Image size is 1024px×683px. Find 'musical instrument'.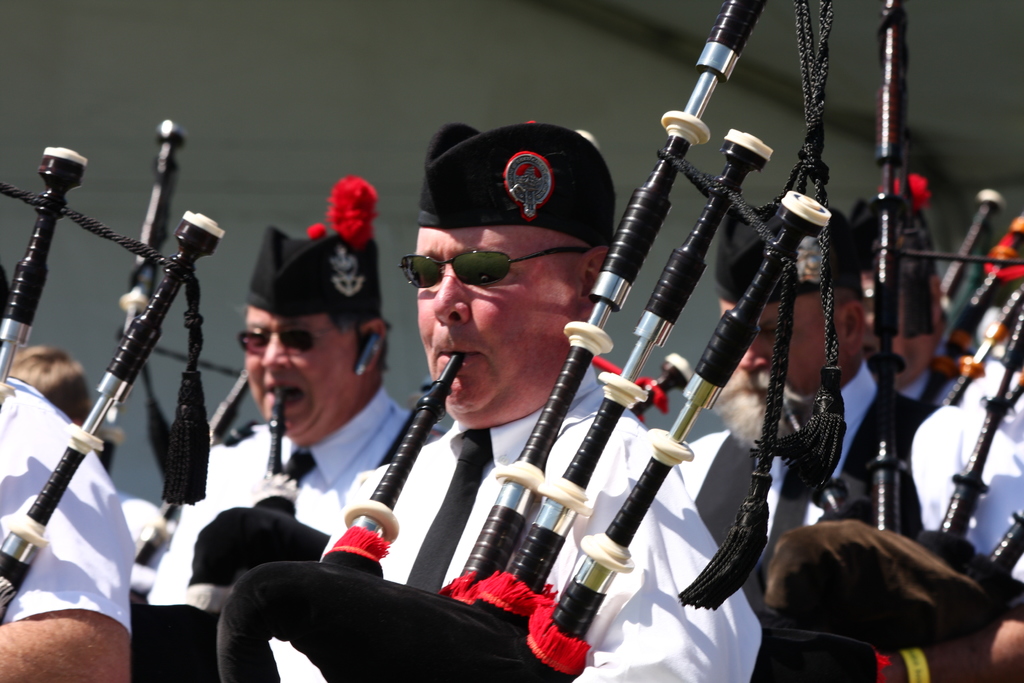
detection(985, 514, 1023, 579).
